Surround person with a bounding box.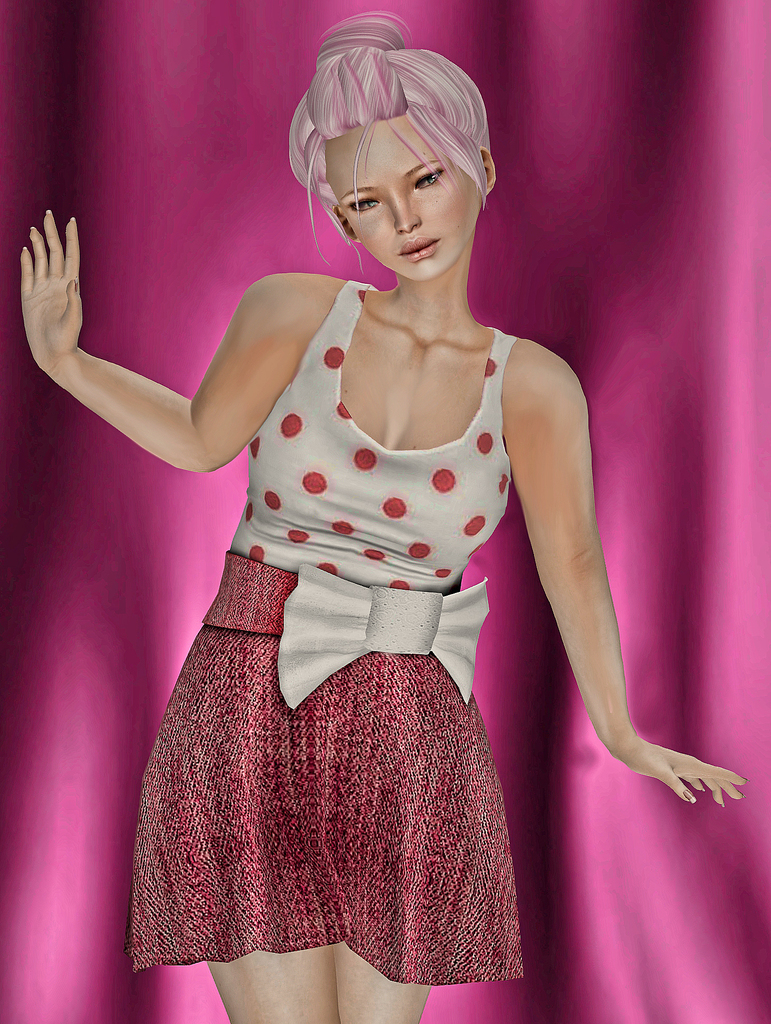
[17,15,742,1023].
